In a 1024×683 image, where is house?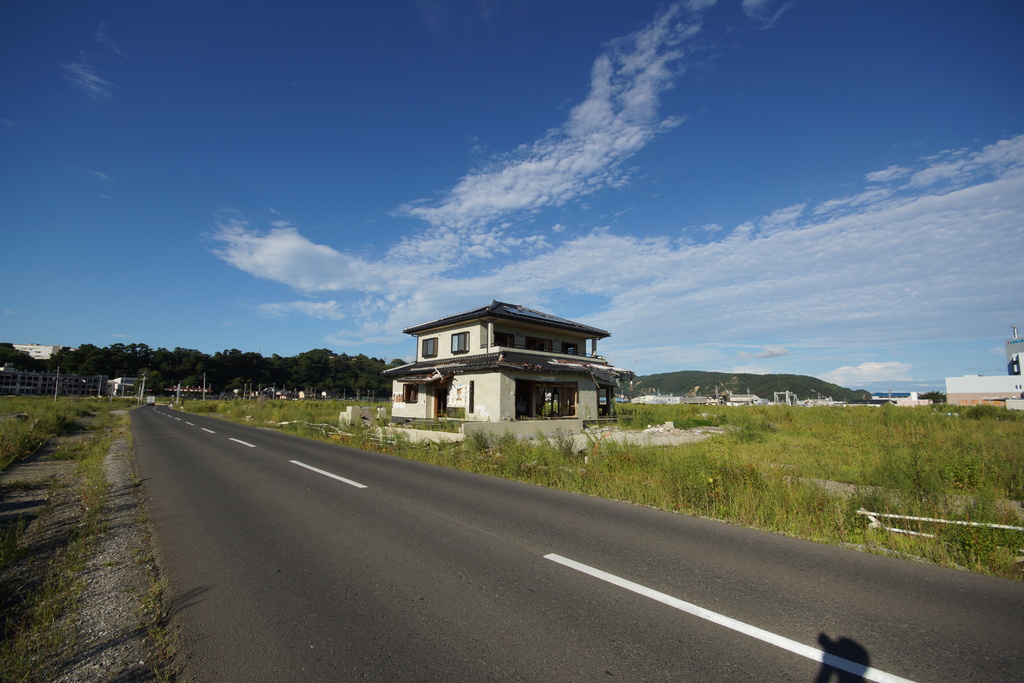
detection(945, 322, 1023, 409).
